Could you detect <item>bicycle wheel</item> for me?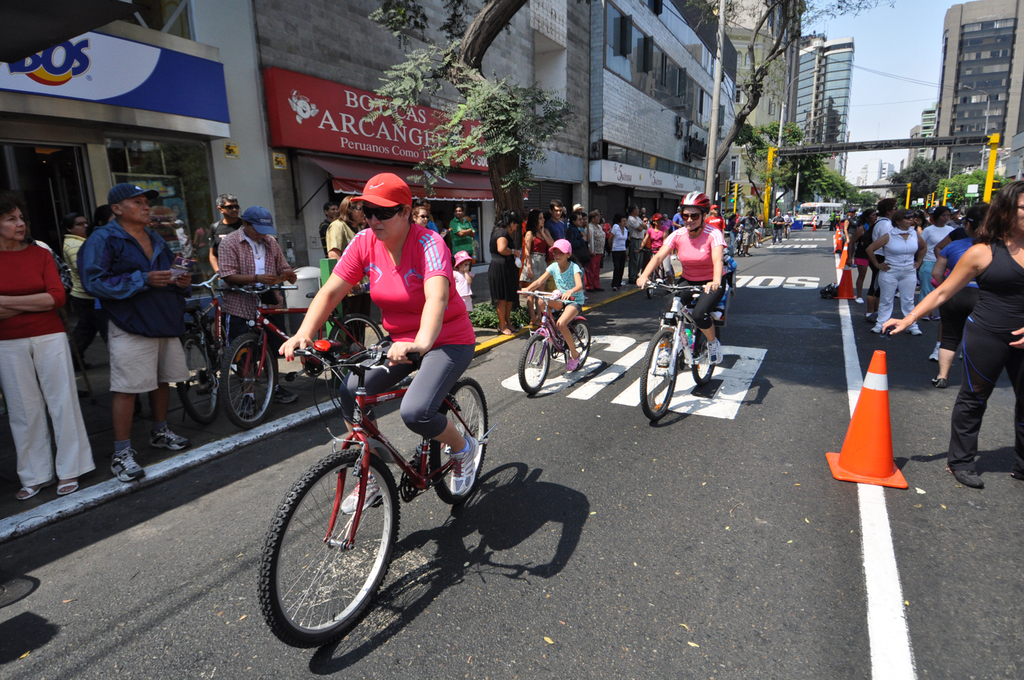
Detection result: box=[687, 328, 713, 391].
